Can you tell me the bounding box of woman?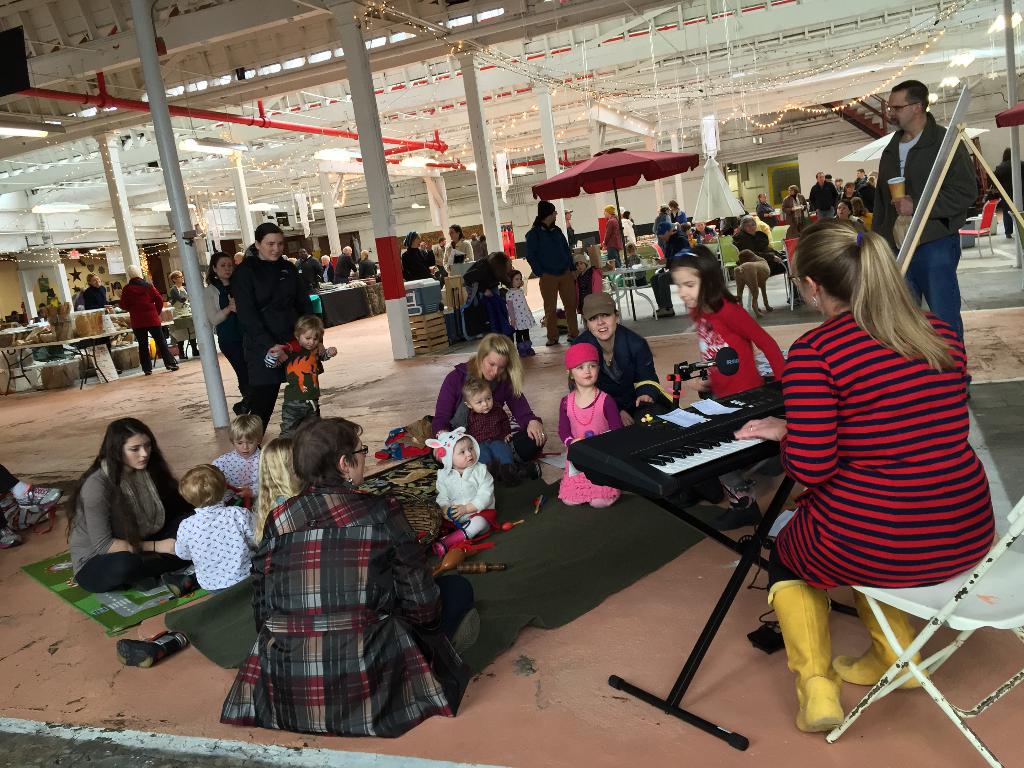
{"x1": 620, "y1": 213, "x2": 639, "y2": 247}.
